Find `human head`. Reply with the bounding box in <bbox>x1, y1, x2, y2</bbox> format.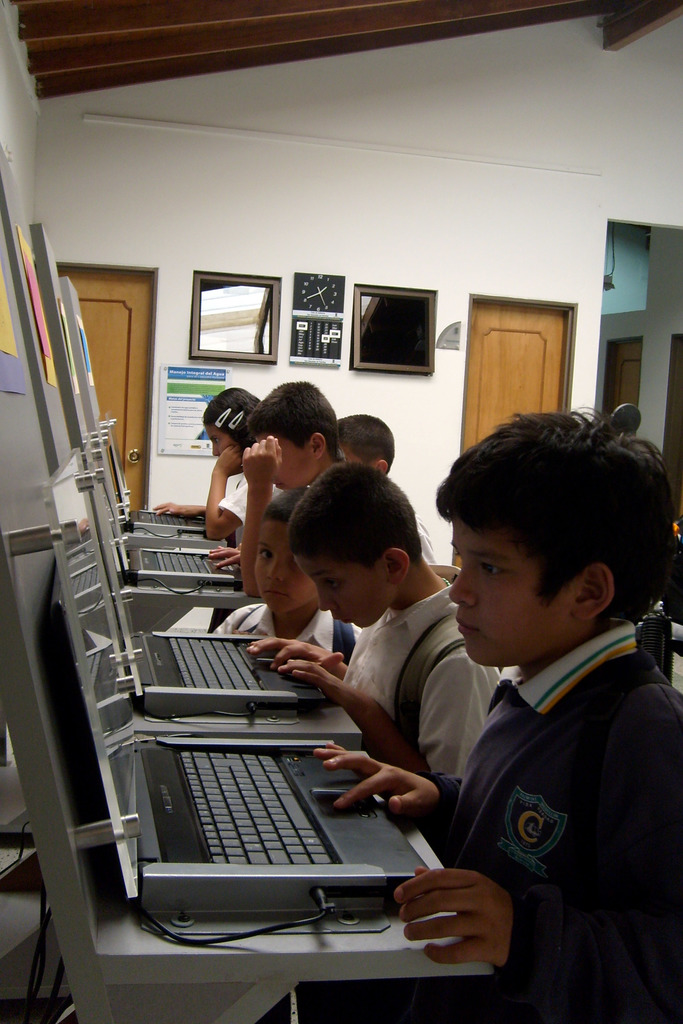
<bbox>203, 388, 259, 459</bbox>.
